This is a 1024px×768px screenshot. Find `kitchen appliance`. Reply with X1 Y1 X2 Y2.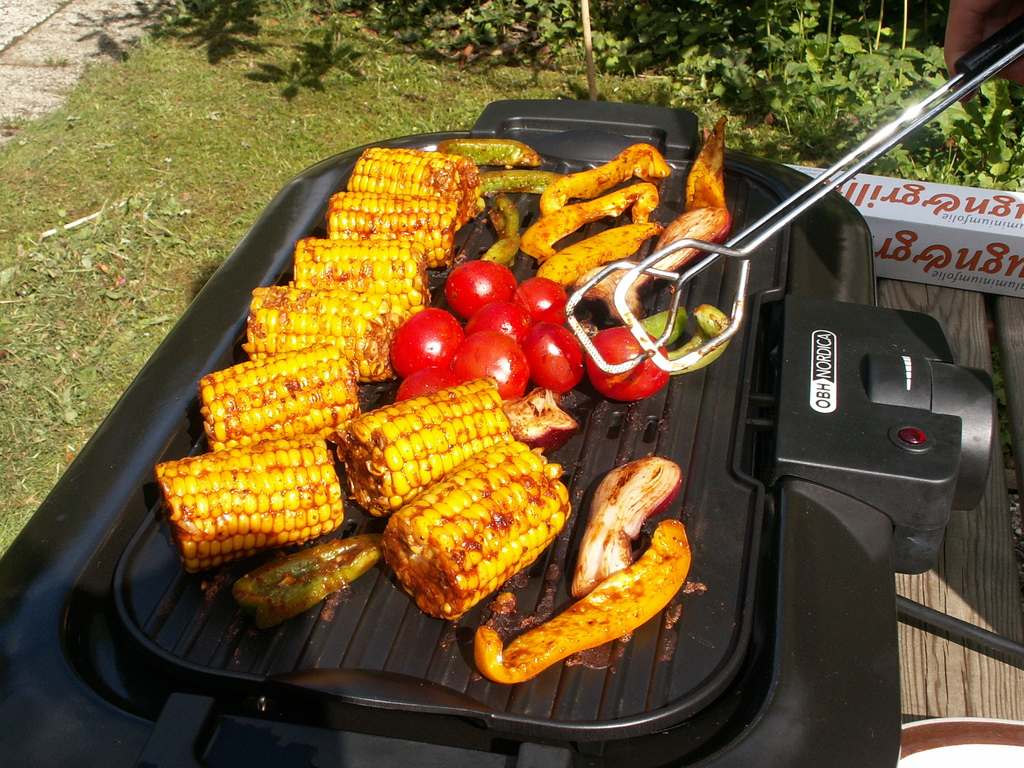
86 59 1023 747.
